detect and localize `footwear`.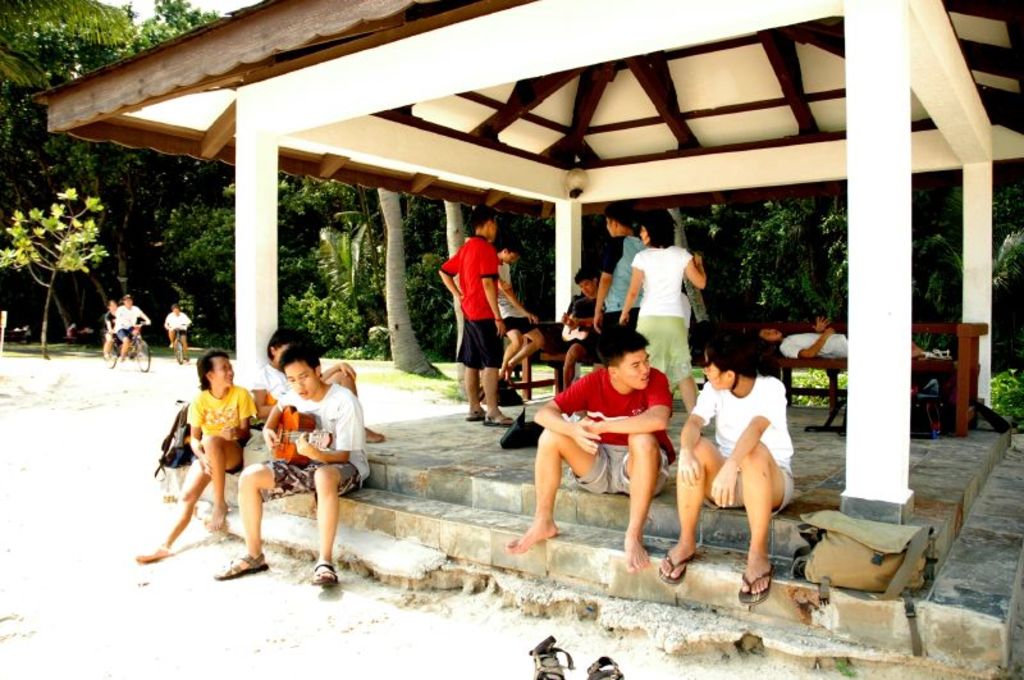
Localized at box=[733, 561, 773, 599].
